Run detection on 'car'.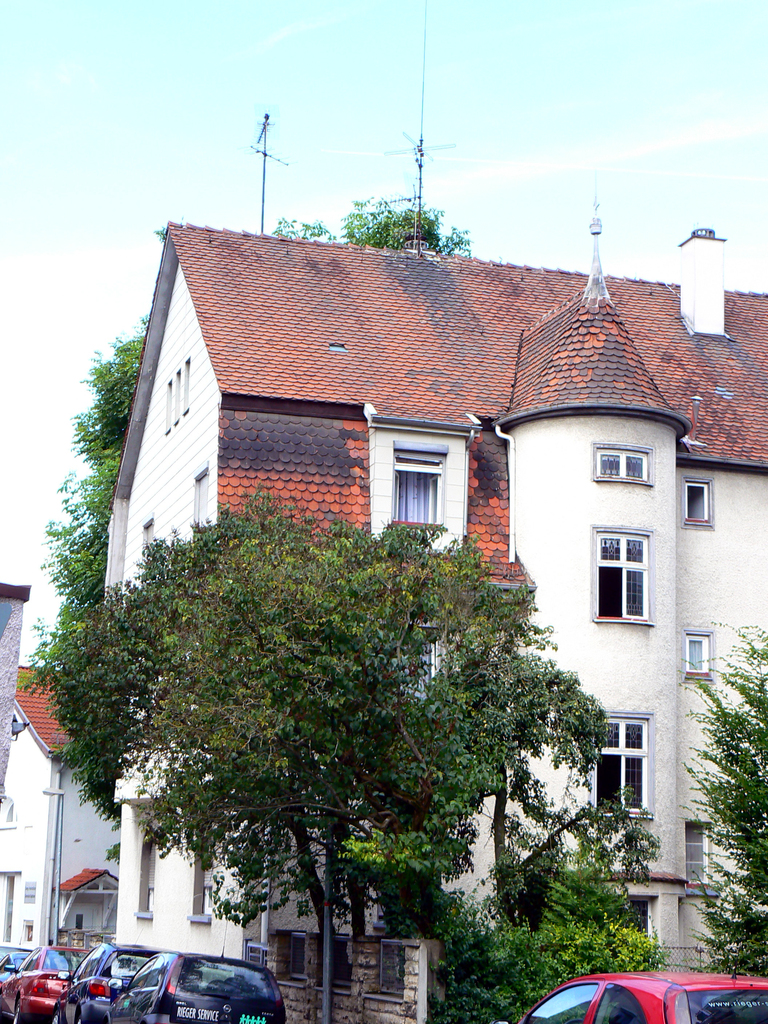
Result: [x1=0, y1=939, x2=103, y2=1023].
